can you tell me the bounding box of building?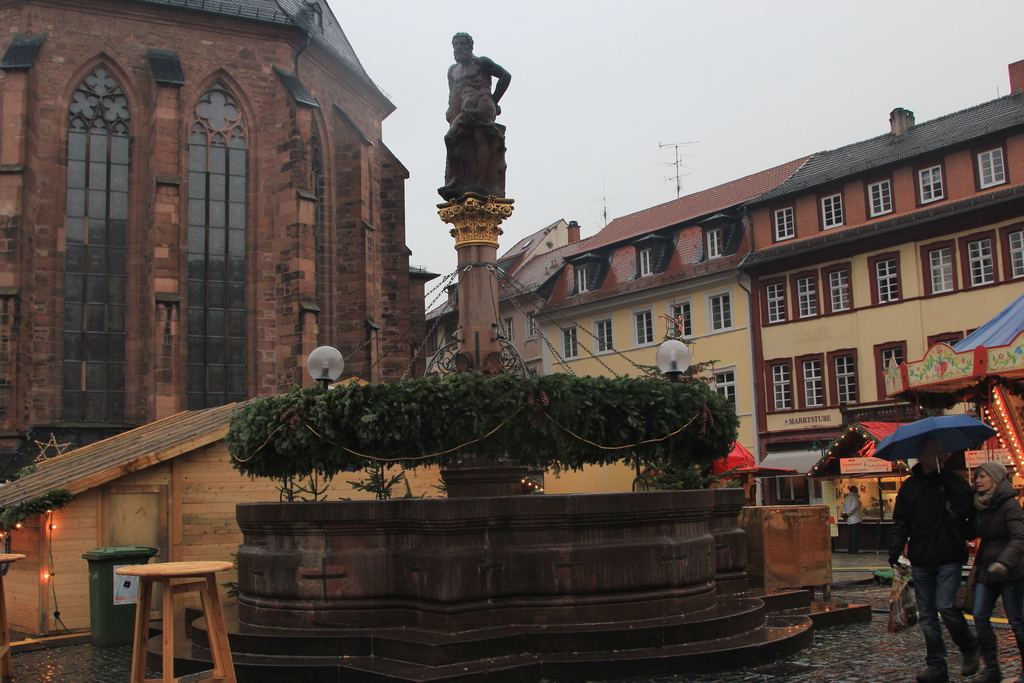
x1=0, y1=0, x2=442, y2=481.
